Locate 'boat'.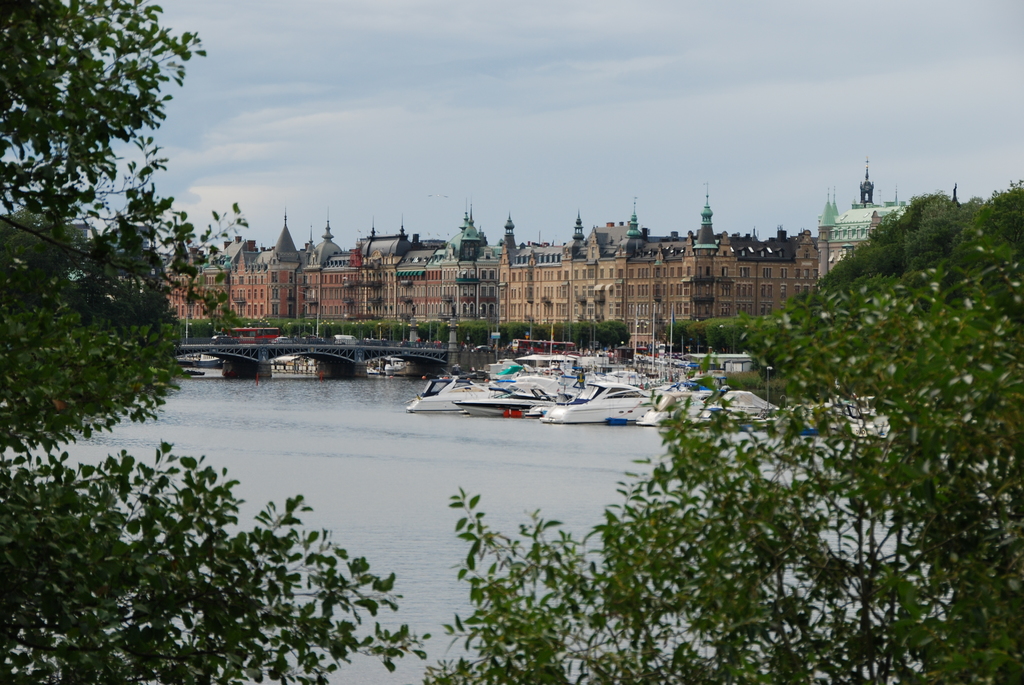
Bounding box: rect(538, 376, 654, 423).
